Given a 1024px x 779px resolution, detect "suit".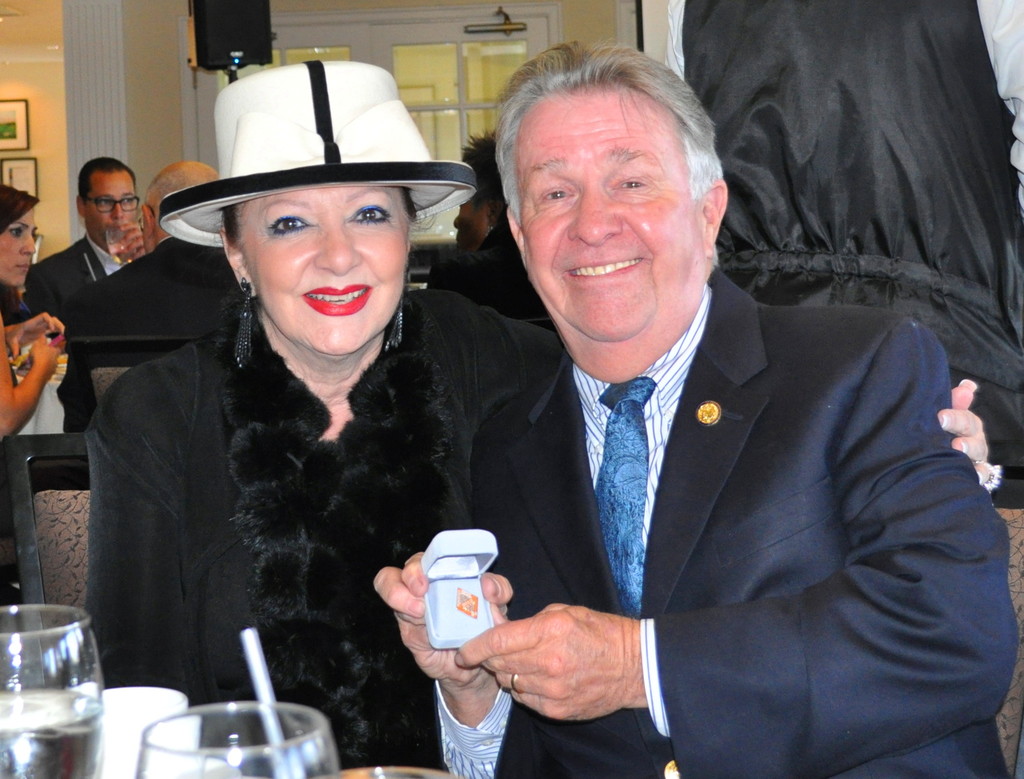
444, 186, 982, 766.
